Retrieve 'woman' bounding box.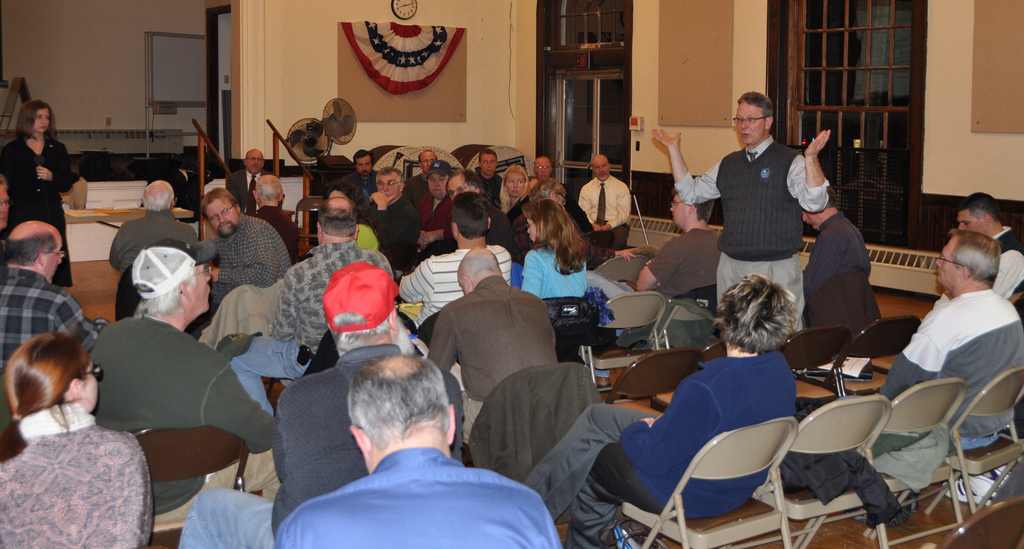
Bounding box: (left=520, top=197, right=588, bottom=294).
